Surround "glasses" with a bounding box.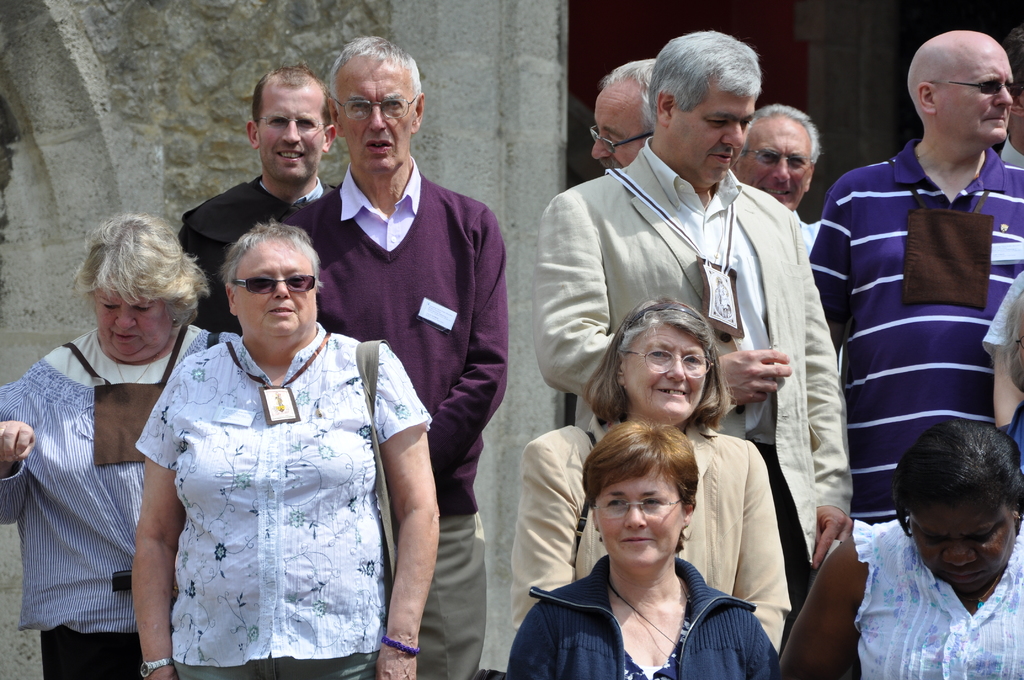
<box>625,346,714,380</box>.
